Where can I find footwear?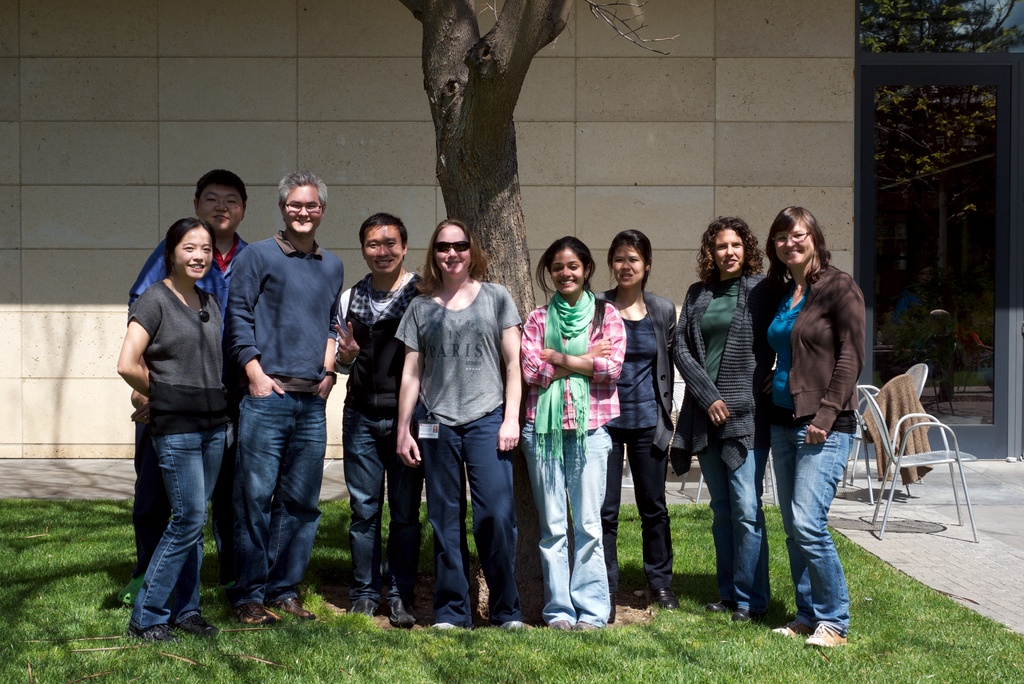
You can find it at 278:592:315:621.
